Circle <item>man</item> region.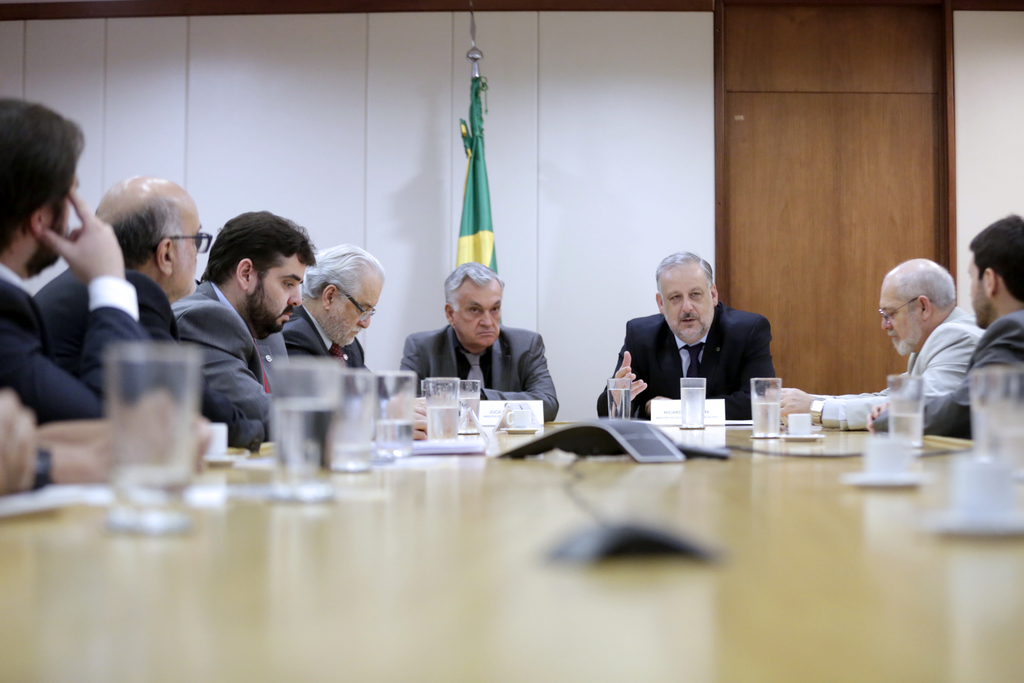
Region: pyautogui.locateOnScreen(36, 172, 202, 377).
